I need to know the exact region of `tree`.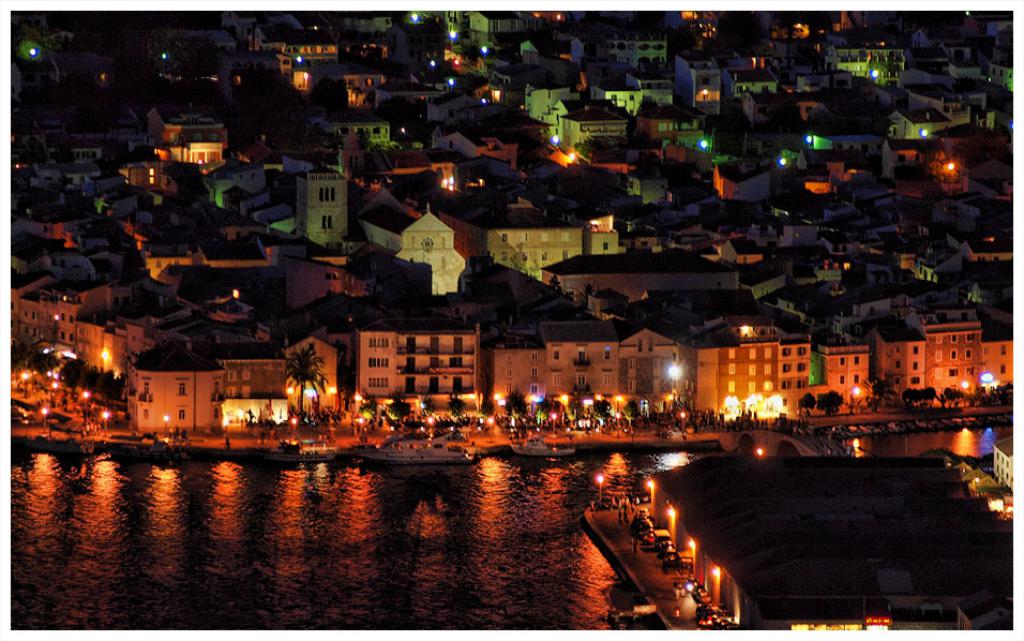
Region: bbox=[630, 507, 656, 550].
